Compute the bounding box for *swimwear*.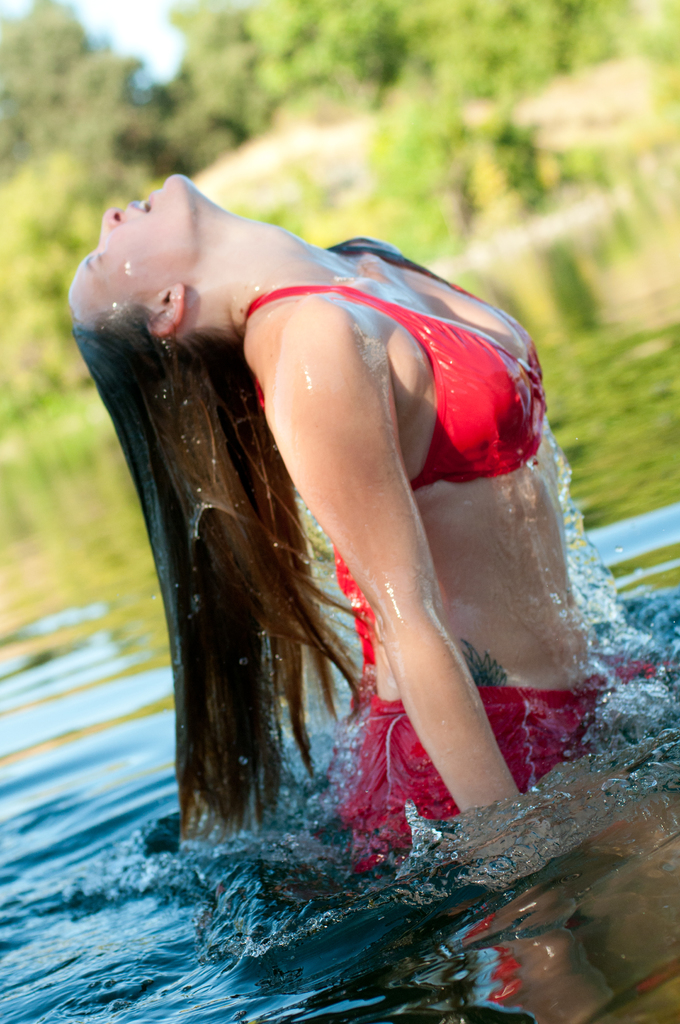
BBox(344, 682, 645, 869).
